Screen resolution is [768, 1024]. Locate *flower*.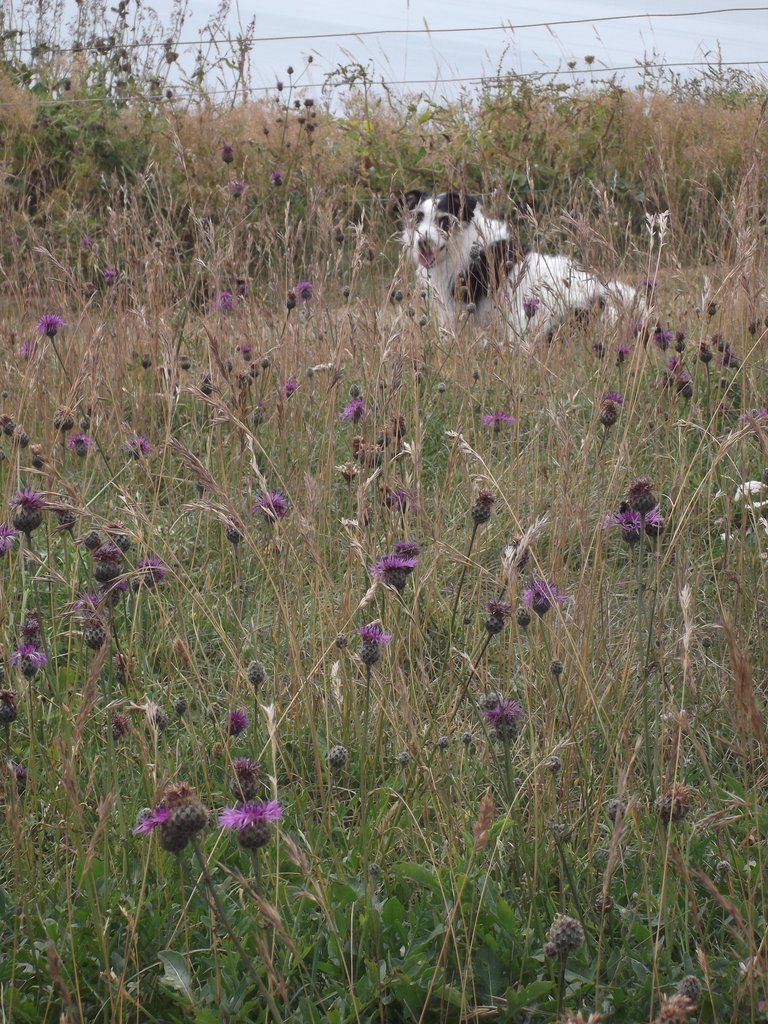
(x1=589, y1=326, x2=742, y2=393).
